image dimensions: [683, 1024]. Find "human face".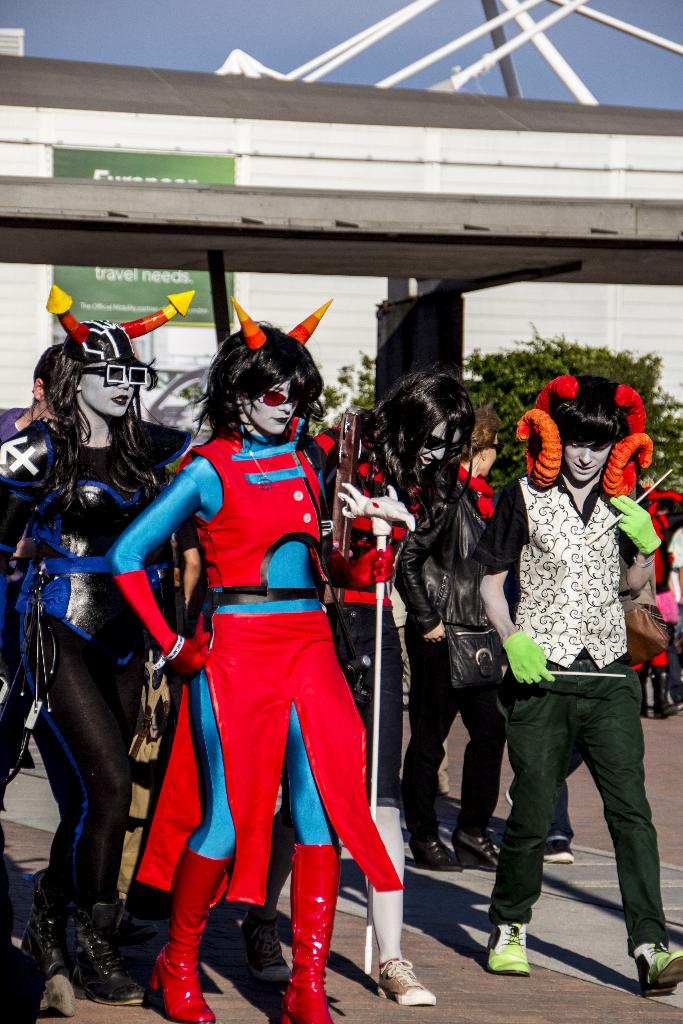
BBox(420, 419, 464, 468).
